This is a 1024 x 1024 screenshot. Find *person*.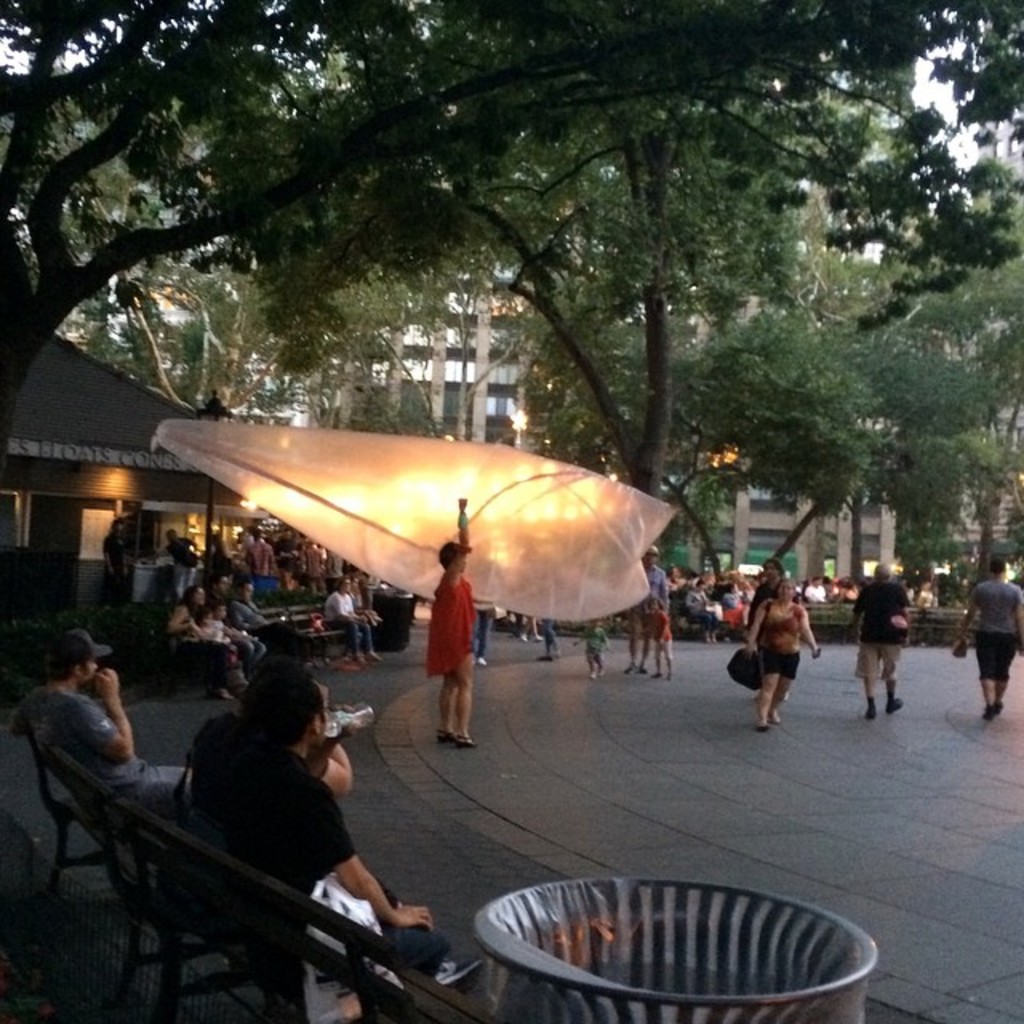
Bounding box: left=426, top=542, right=496, bottom=744.
